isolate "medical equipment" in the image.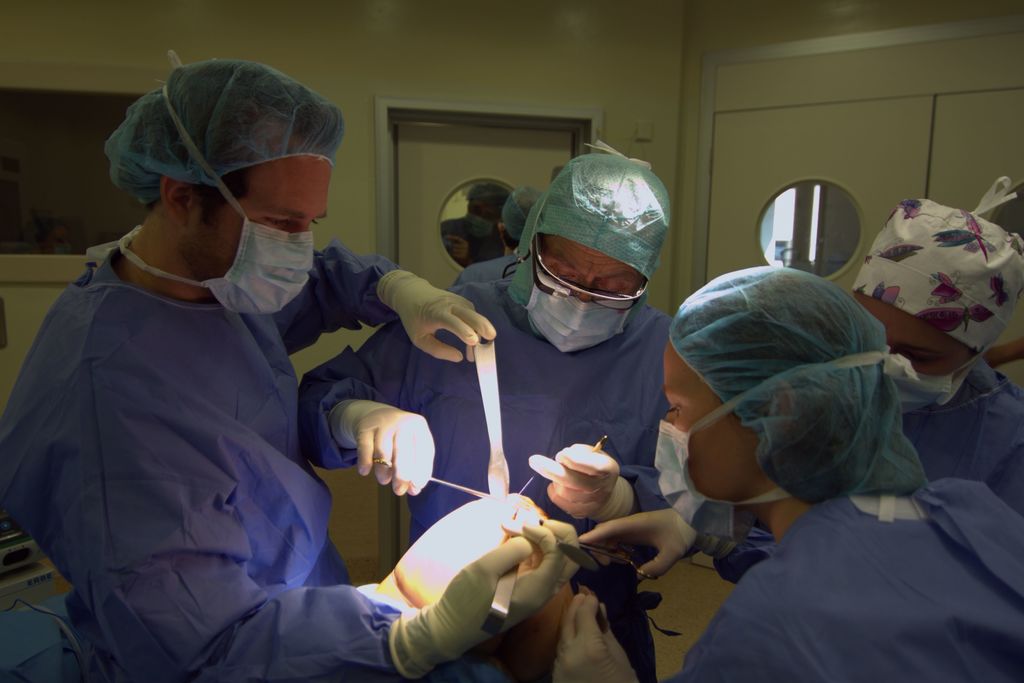
Isolated region: 579,535,651,576.
